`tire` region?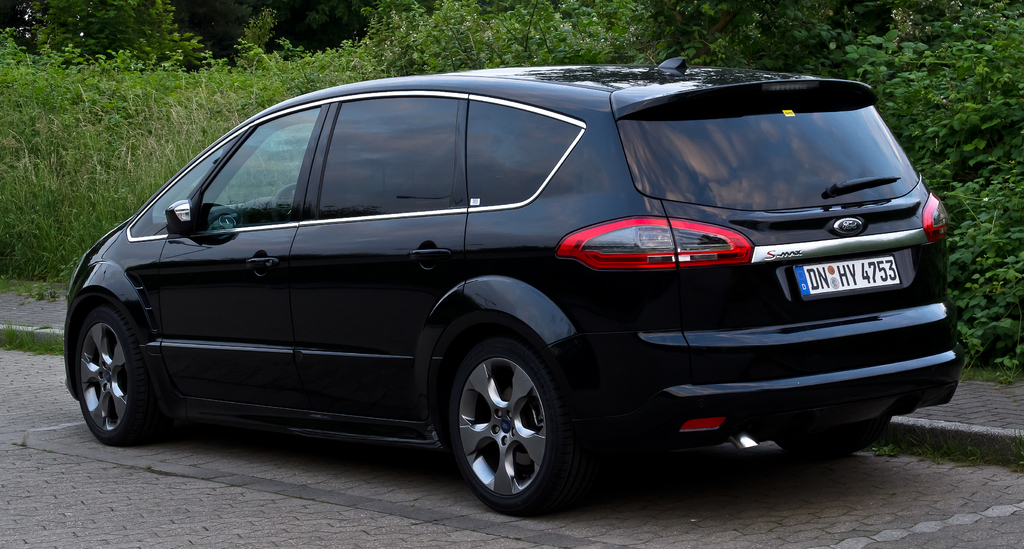
x1=75, y1=309, x2=157, y2=444
